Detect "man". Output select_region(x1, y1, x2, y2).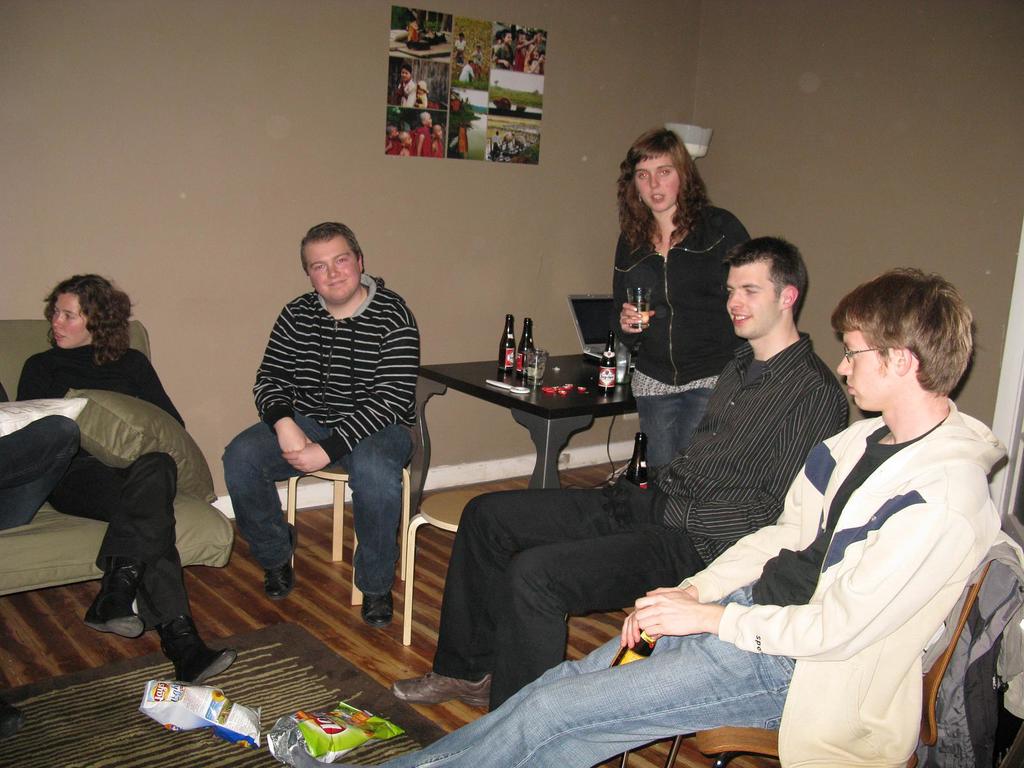
select_region(214, 218, 422, 636).
